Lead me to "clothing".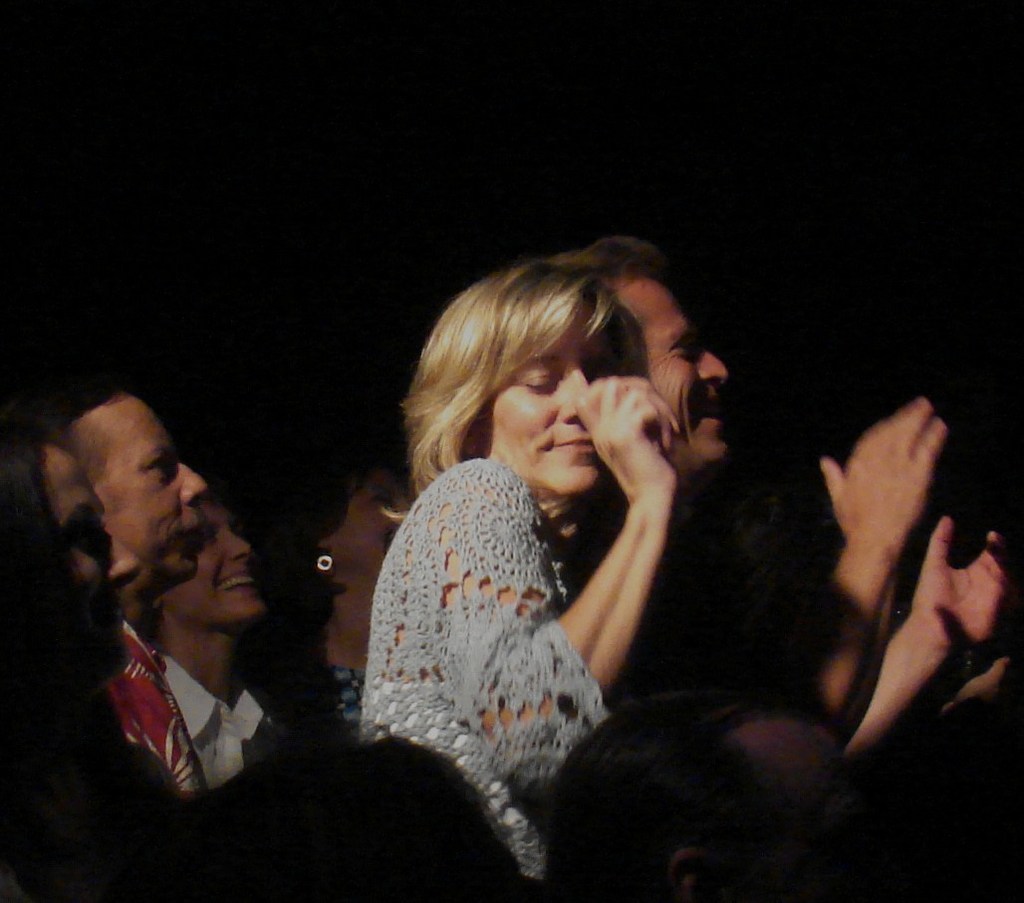
Lead to pyautogui.locateOnScreen(329, 353, 737, 826).
